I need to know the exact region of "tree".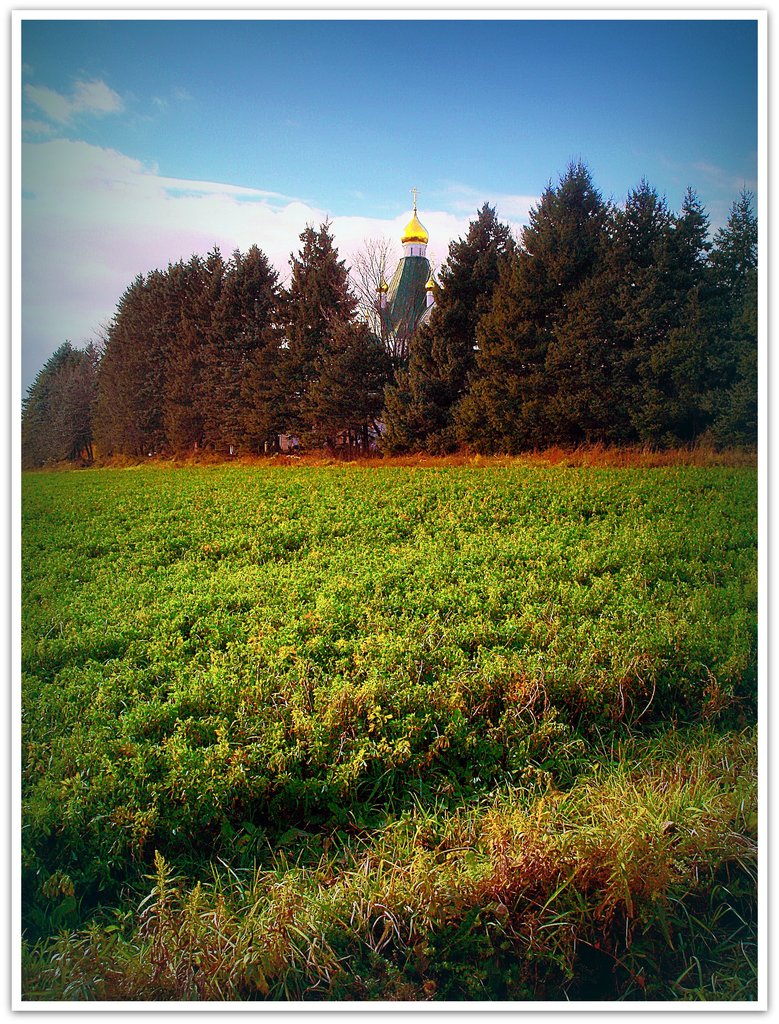
Region: pyautogui.locateOnScreen(370, 314, 475, 461).
